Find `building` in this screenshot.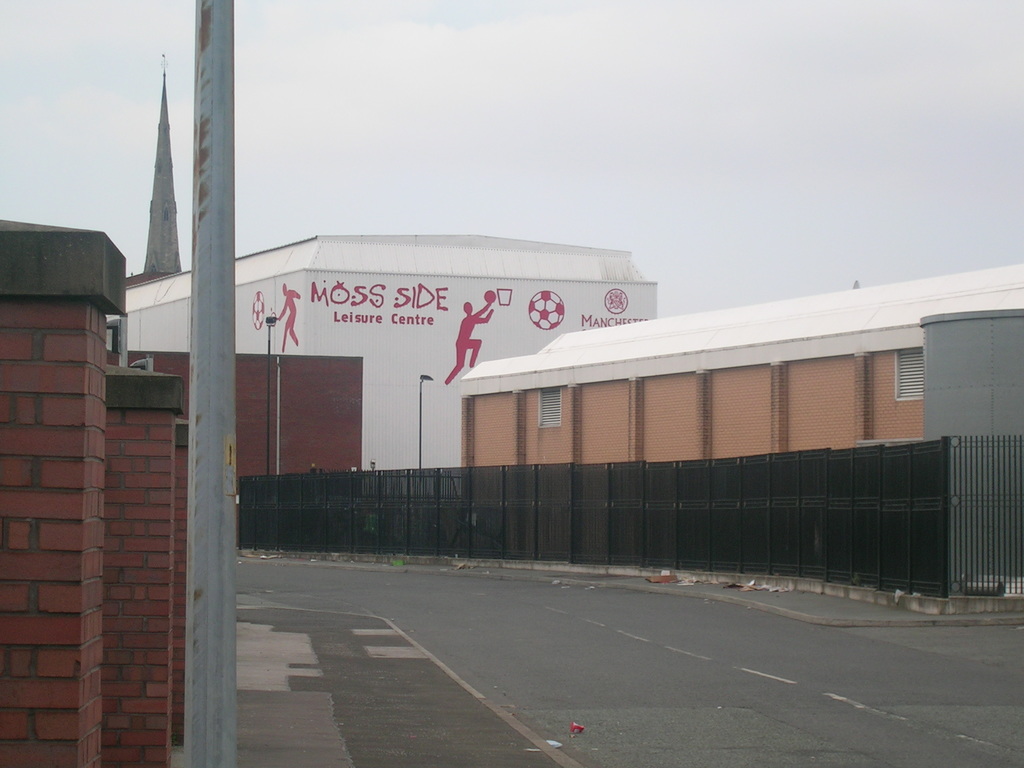
The bounding box for `building` is bbox=[108, 239, 654, 466].
